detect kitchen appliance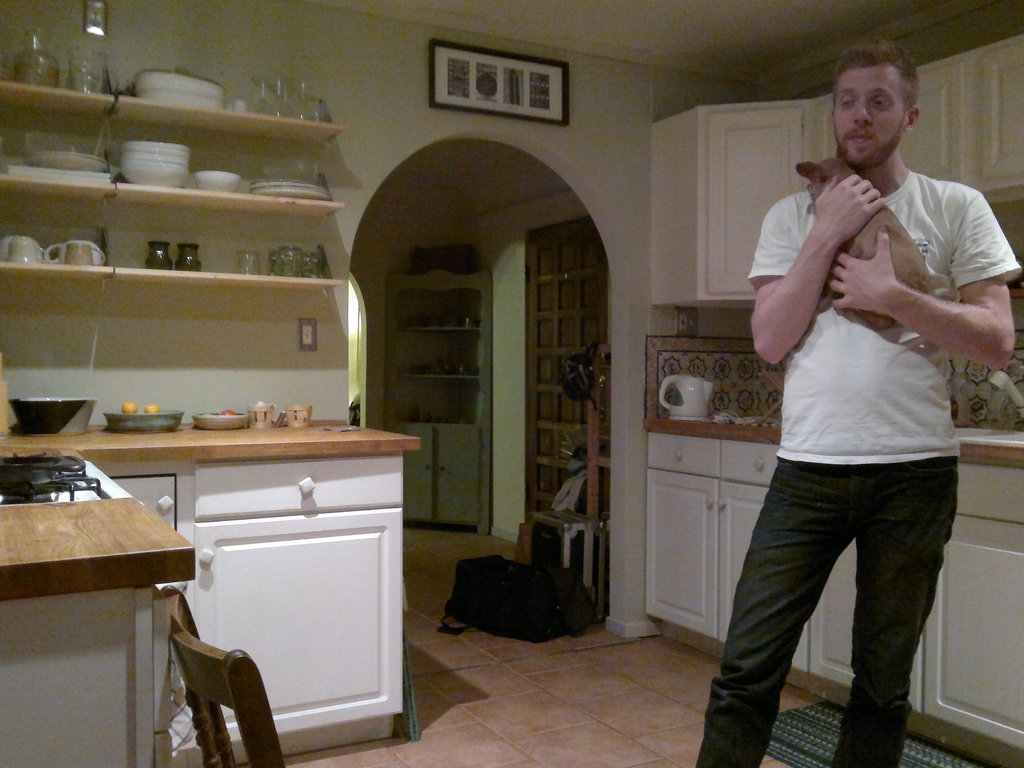
{"left": 0, "top": 230, "right": 47, "bottom": 265}
